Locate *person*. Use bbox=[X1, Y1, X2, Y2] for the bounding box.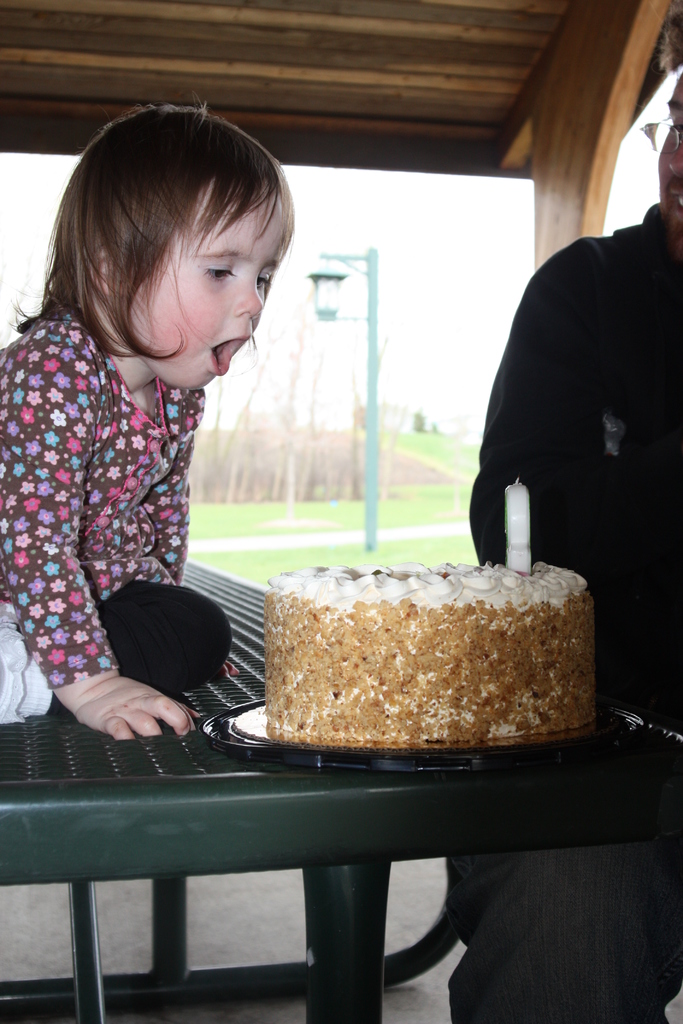
bbox=[3, 109, 295, 767].
